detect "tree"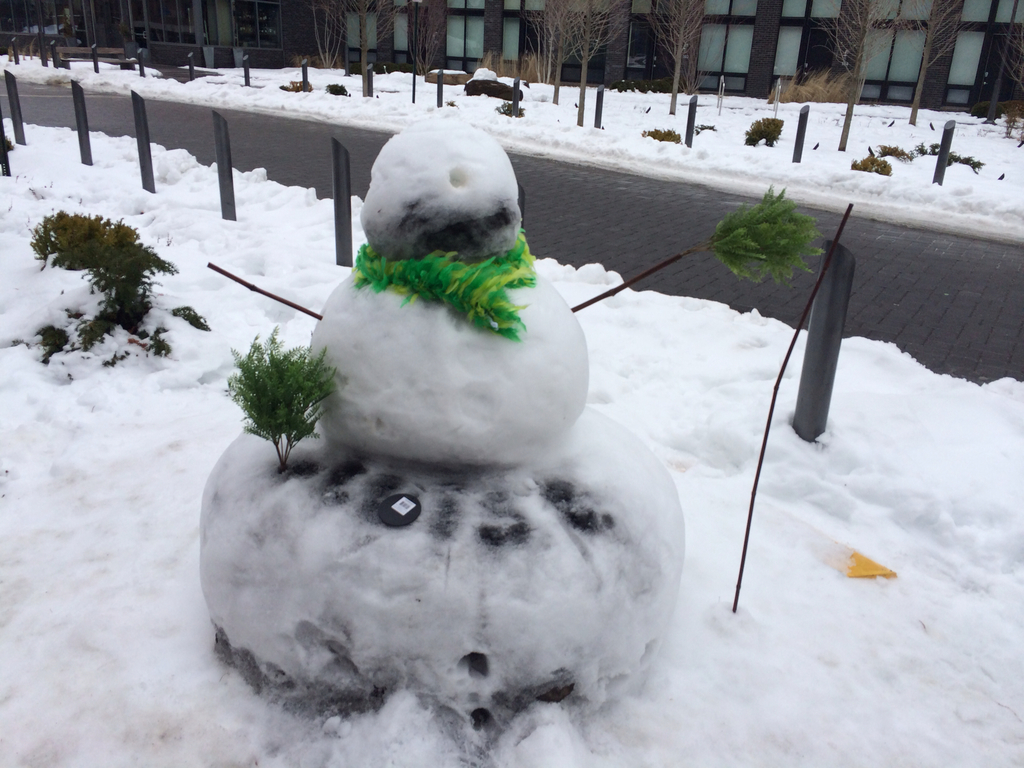
22, 210, 181, 356
